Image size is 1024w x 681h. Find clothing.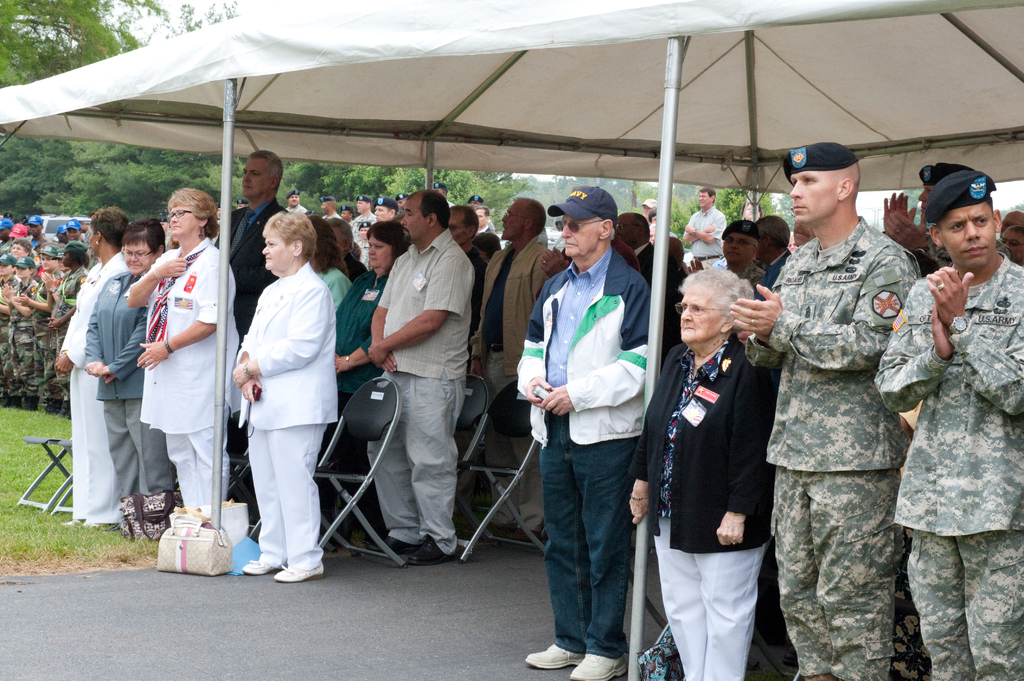
detection(119, 239, 243, 506).
